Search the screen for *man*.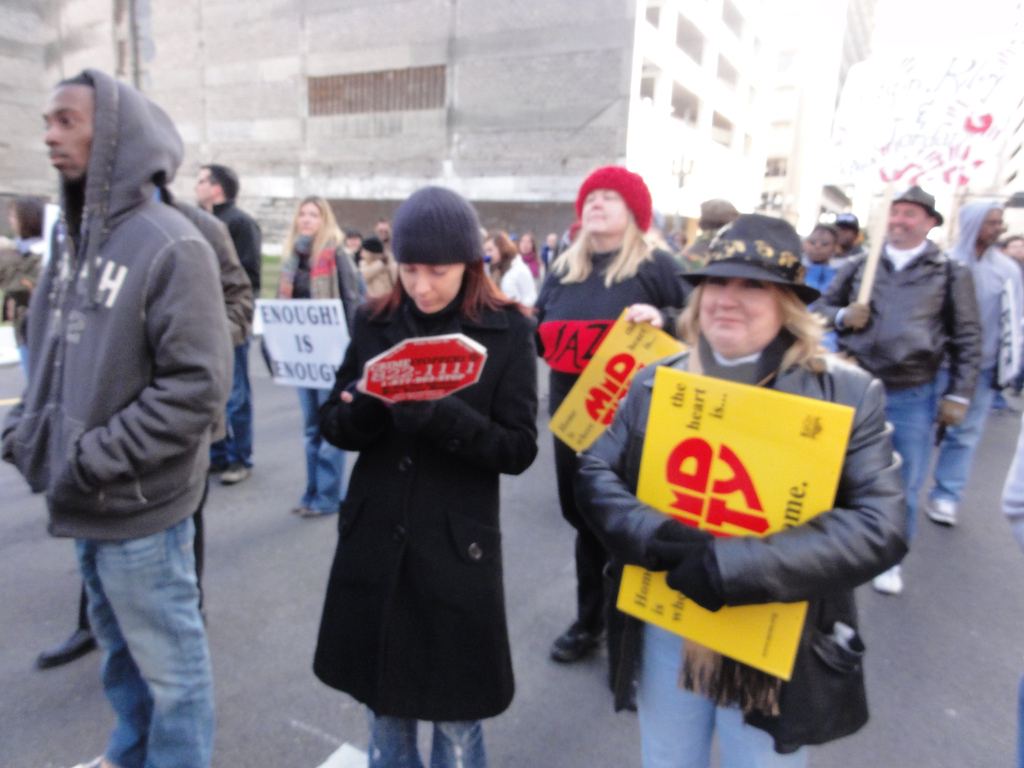
Found at 8, 44, 273, 658.
